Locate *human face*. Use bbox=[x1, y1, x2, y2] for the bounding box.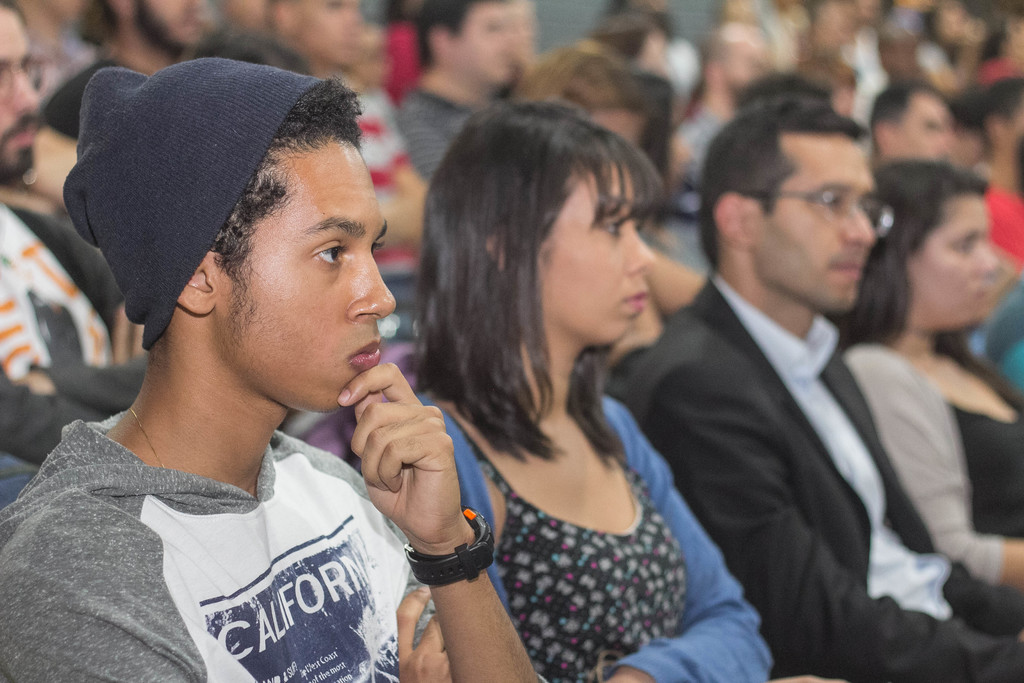
bbox=[754, 126, 872, 311].
